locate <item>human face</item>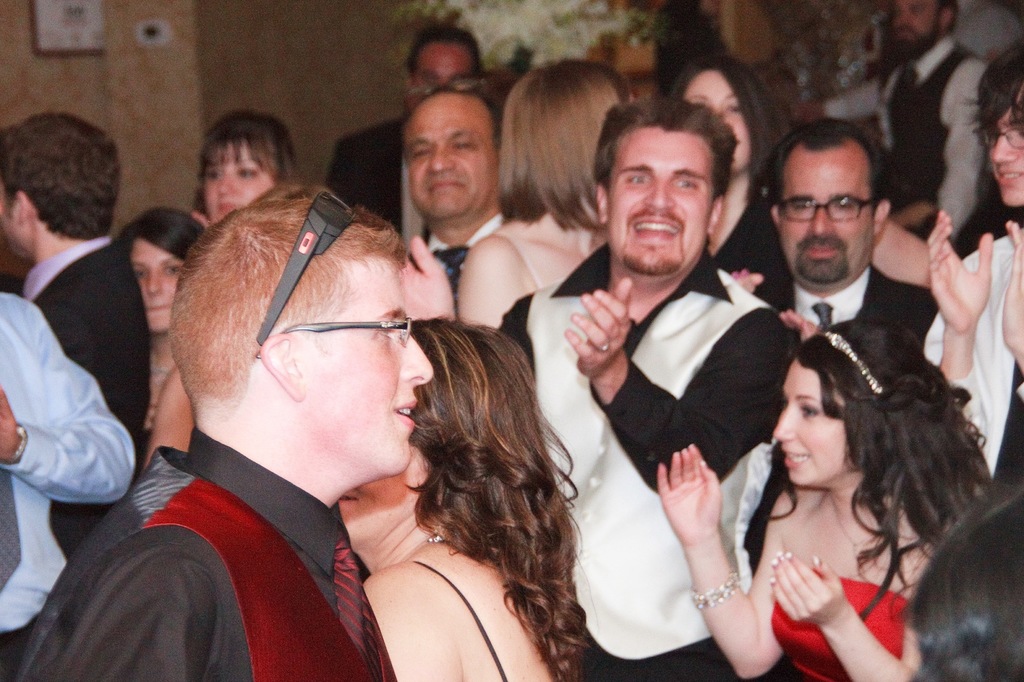
bbox=[684, 68, 746, 174]
